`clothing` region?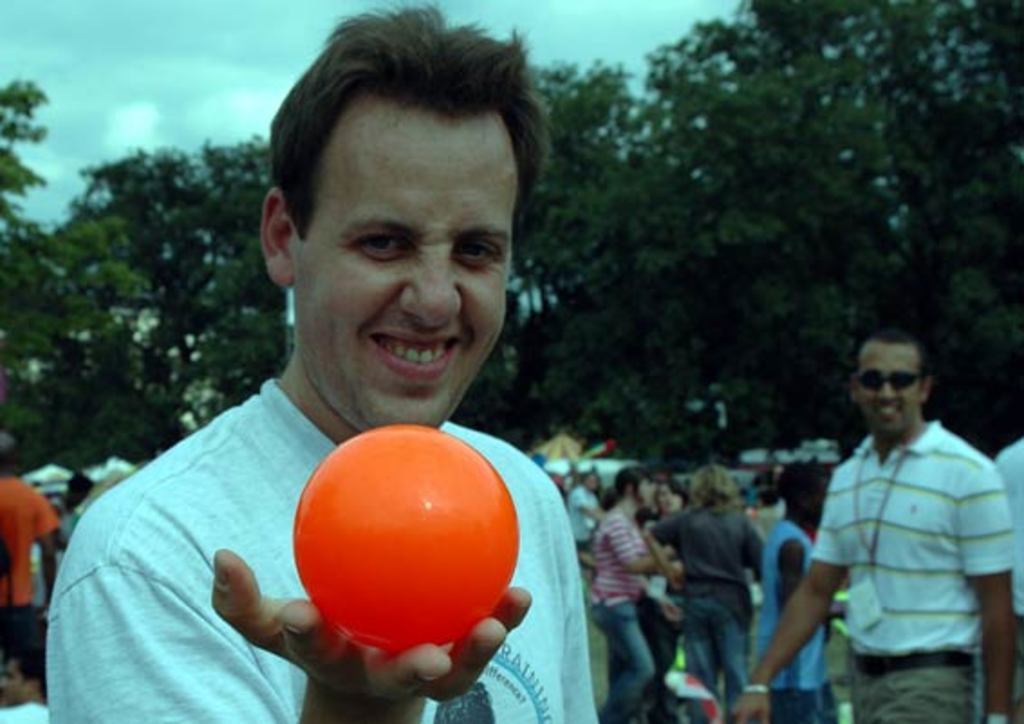
(left=991, top=441, right=1022, bottom=722)
